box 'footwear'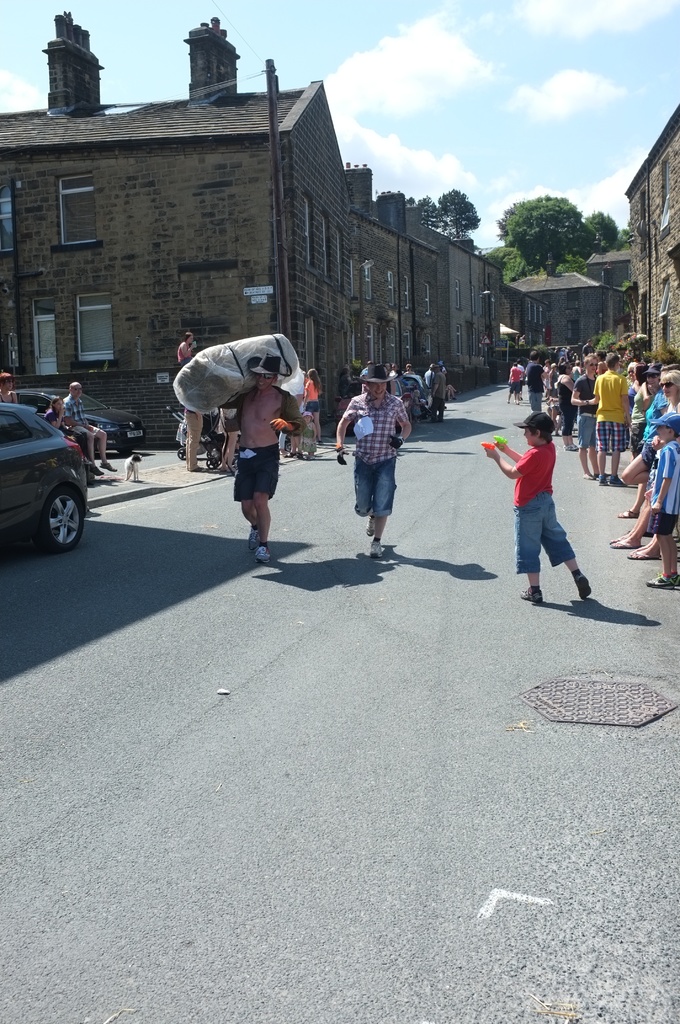
pyautogui.locateOnScreen(306, 453, 312, 458)
